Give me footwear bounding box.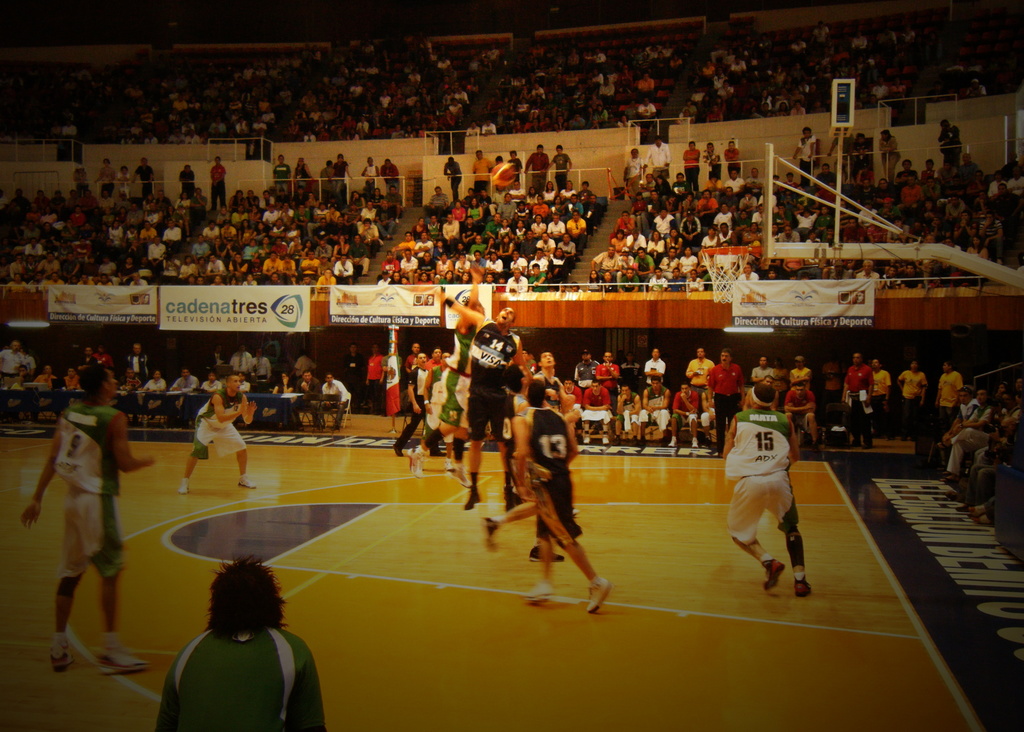
box=[813, 444, 824, 453].
